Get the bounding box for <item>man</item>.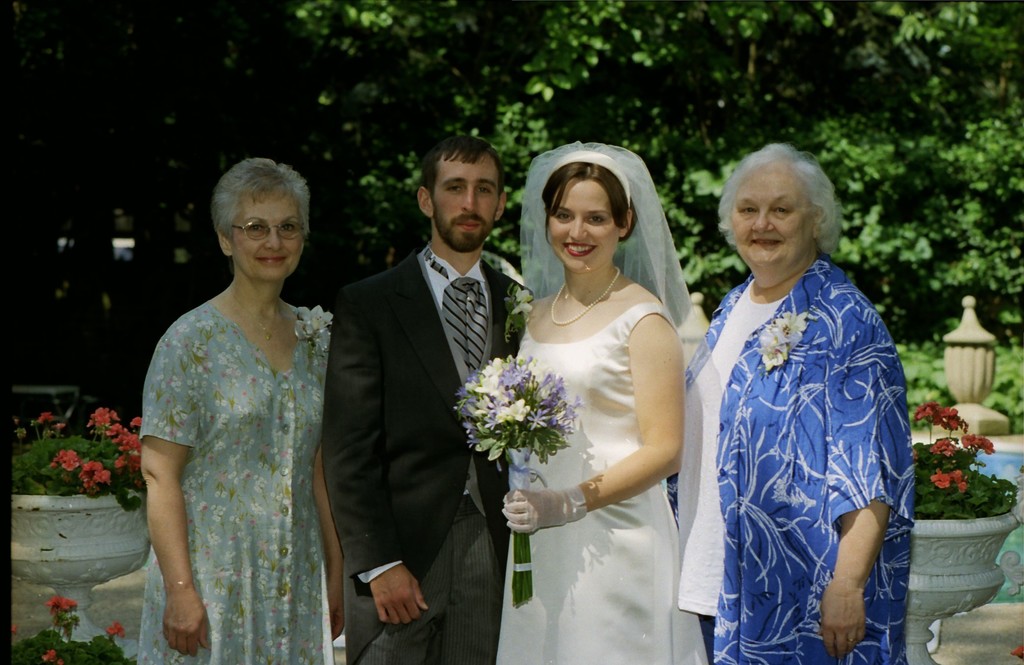
box(311, 129, 524, 642).
